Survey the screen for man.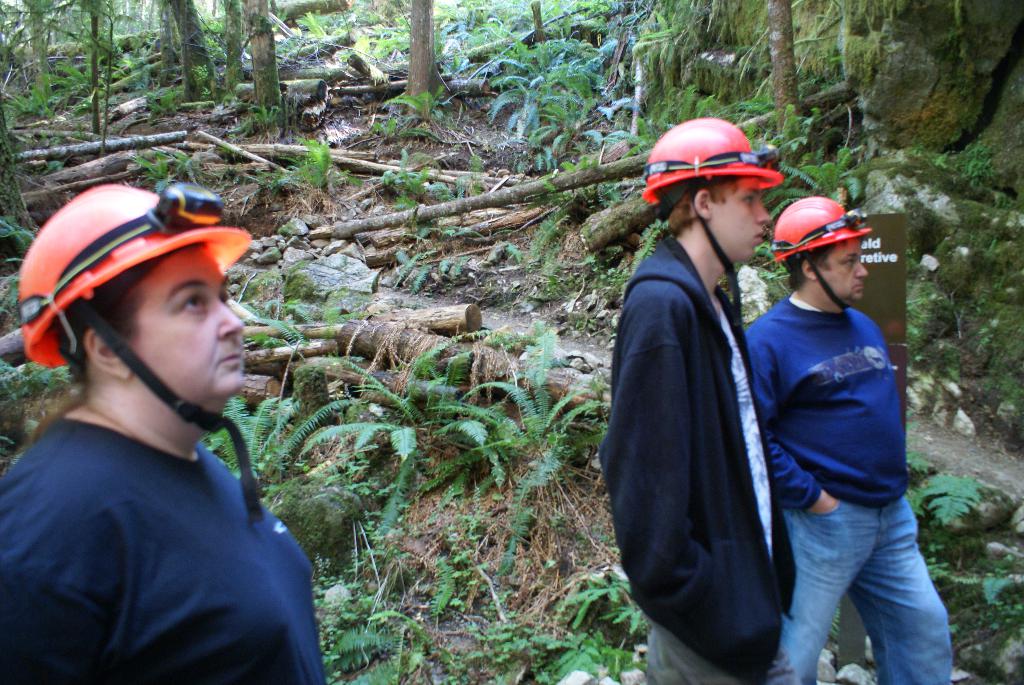
Survey found: bbox(710, 173, 938, 670).
